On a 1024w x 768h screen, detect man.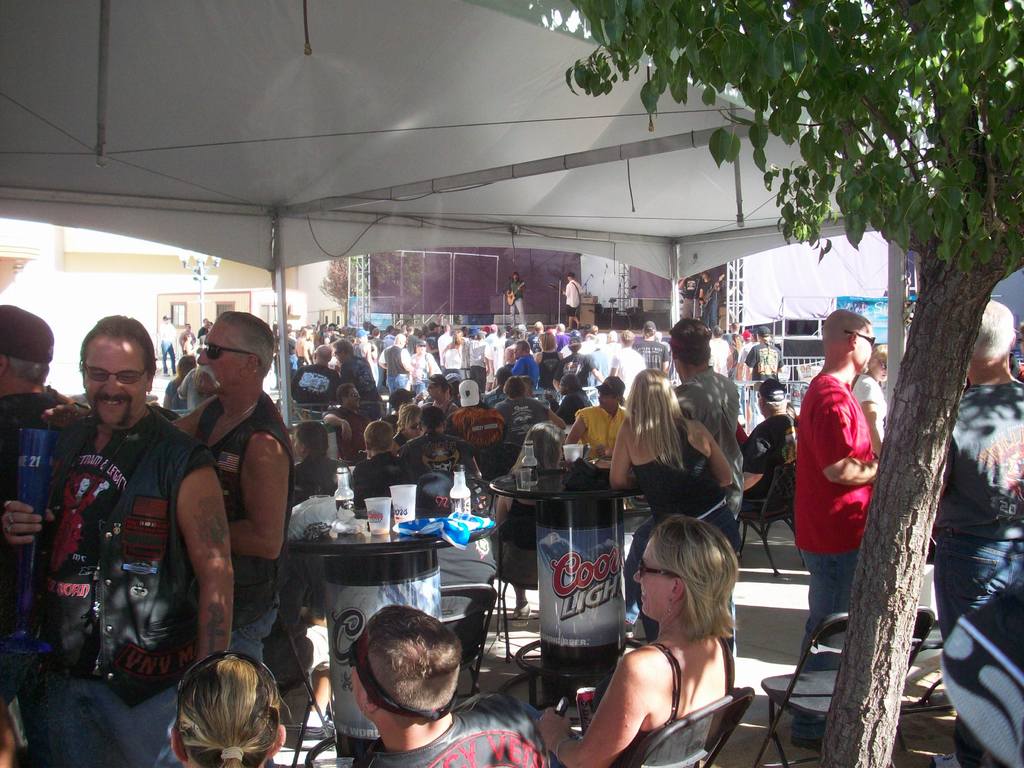
left=179, top=322, right=195, bottom=353.
